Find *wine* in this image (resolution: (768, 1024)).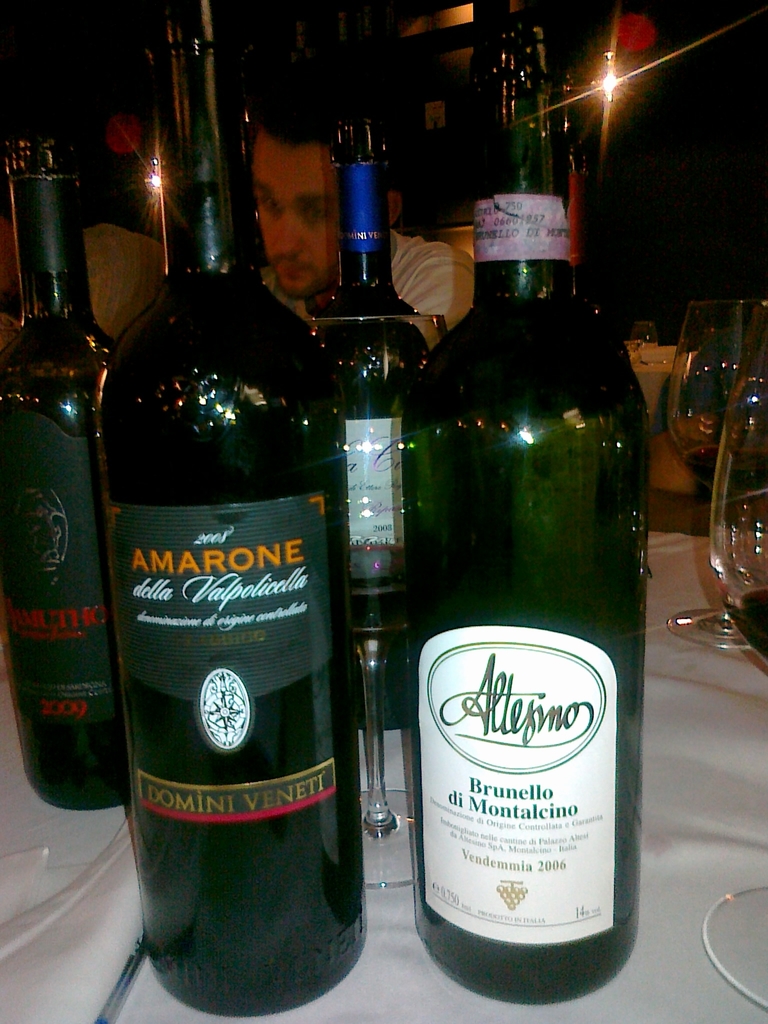
pyautogui.locateOnScreen(415, 20, 646, 1008).
